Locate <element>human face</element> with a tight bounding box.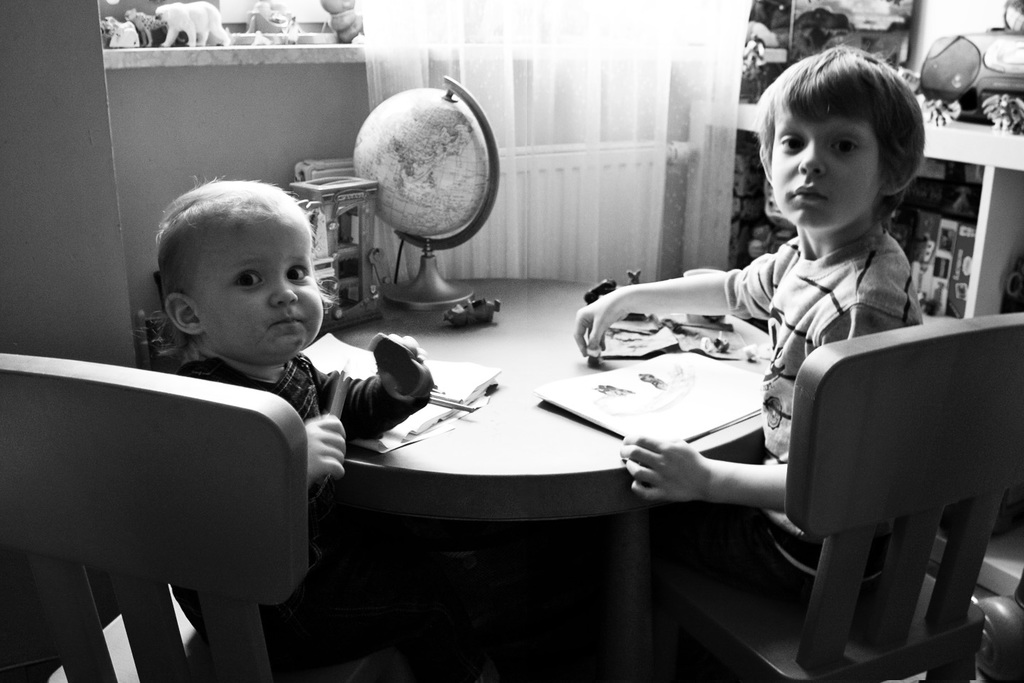
(x1=193, y1=218, x2=323, y2=357).
